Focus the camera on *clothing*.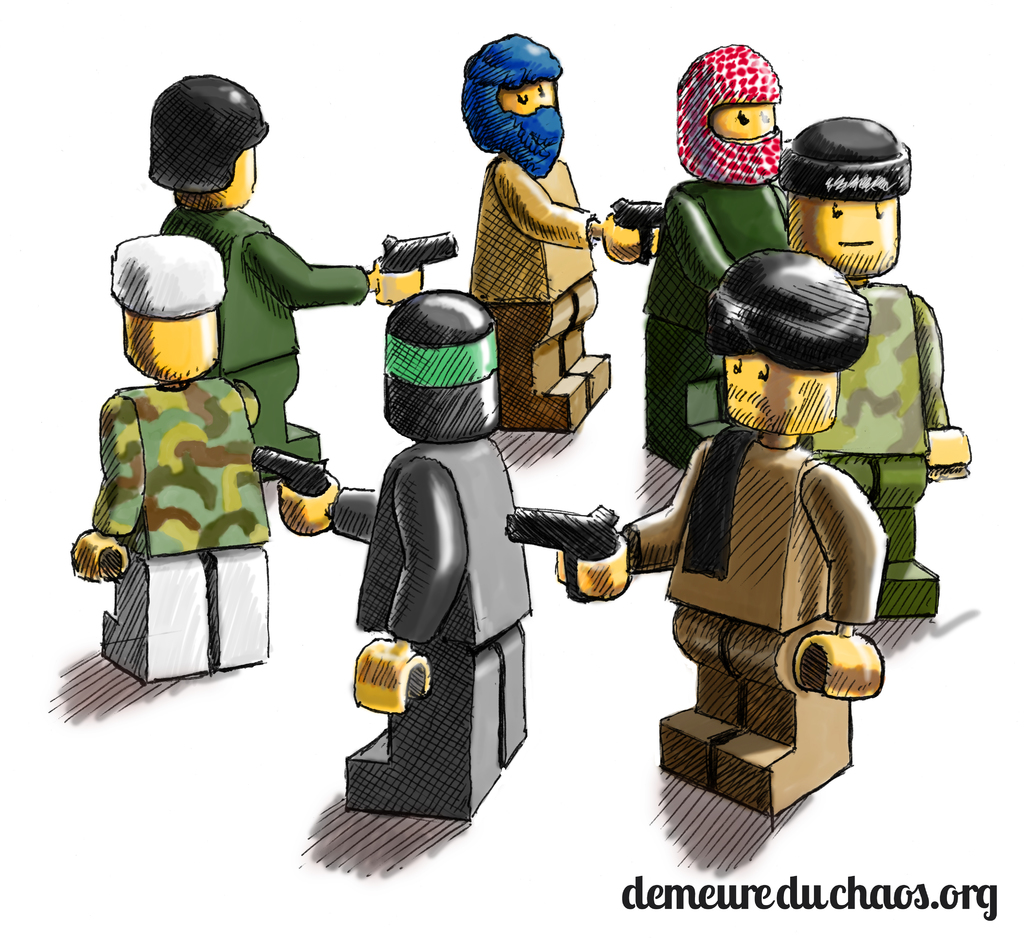
Focus region: <box>164,204,373,480</box>.
